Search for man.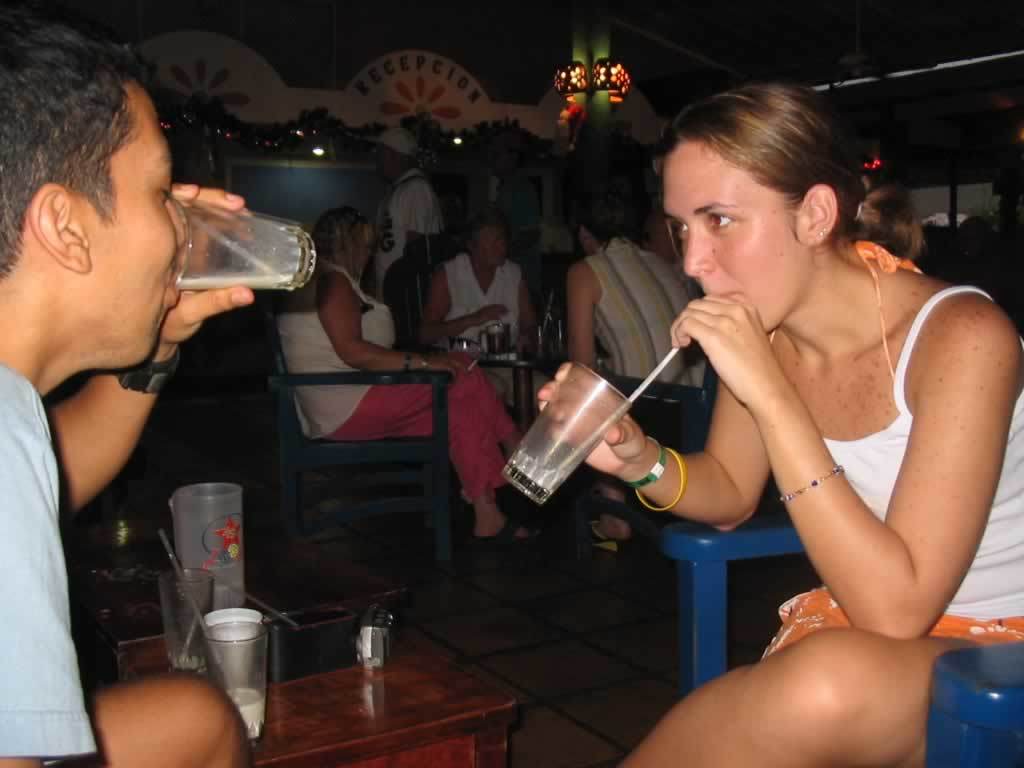
Found at box=[0, 28, 247, 767].
